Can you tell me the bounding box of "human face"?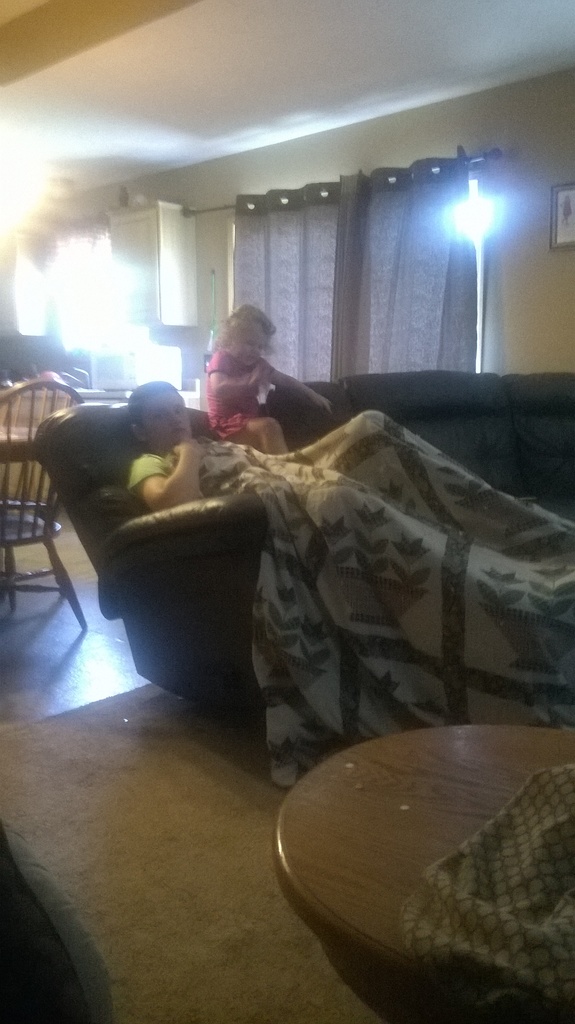
left=243, top=328, right=269, bottom=369.
